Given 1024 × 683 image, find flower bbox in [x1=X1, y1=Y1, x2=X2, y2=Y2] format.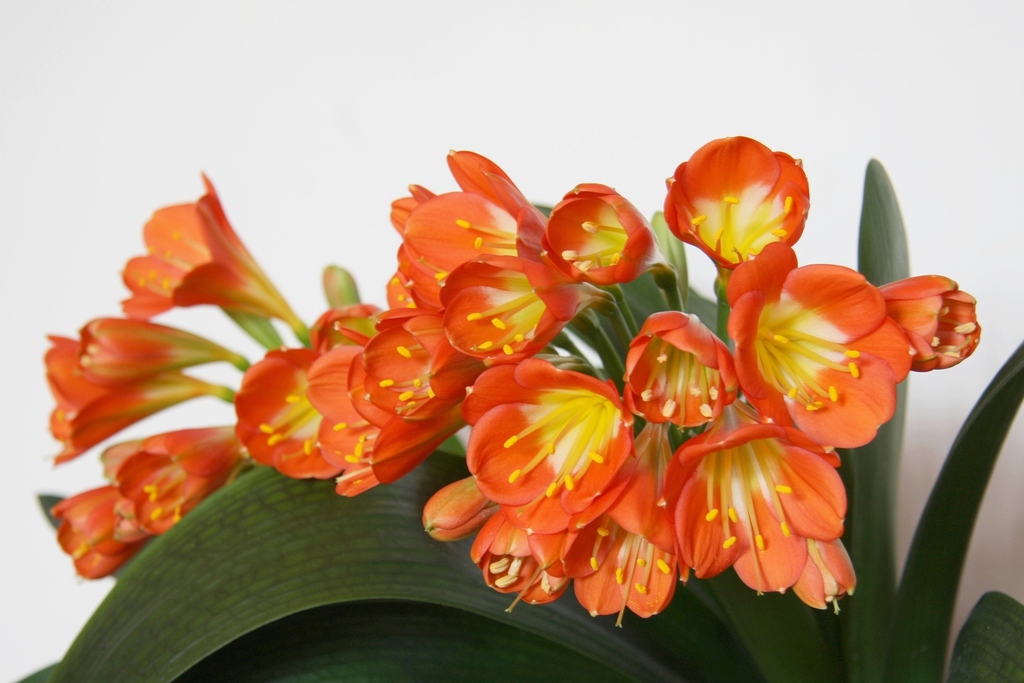
[x1=91, y1=423, x2=266, y2=536].
